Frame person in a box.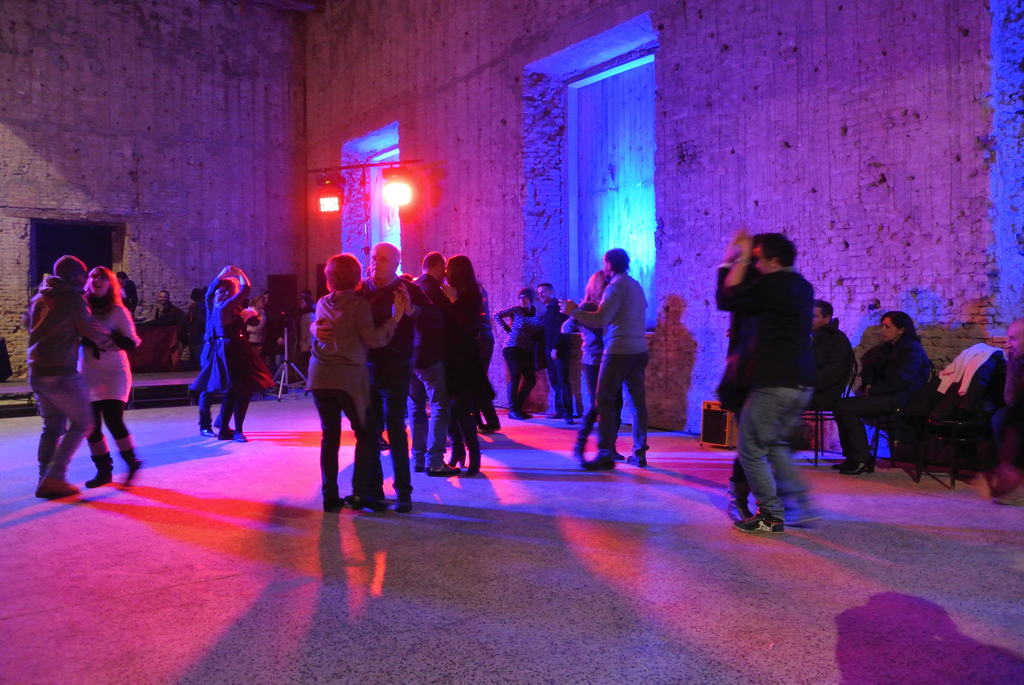
l=77, t=260, r=143, b=488.
